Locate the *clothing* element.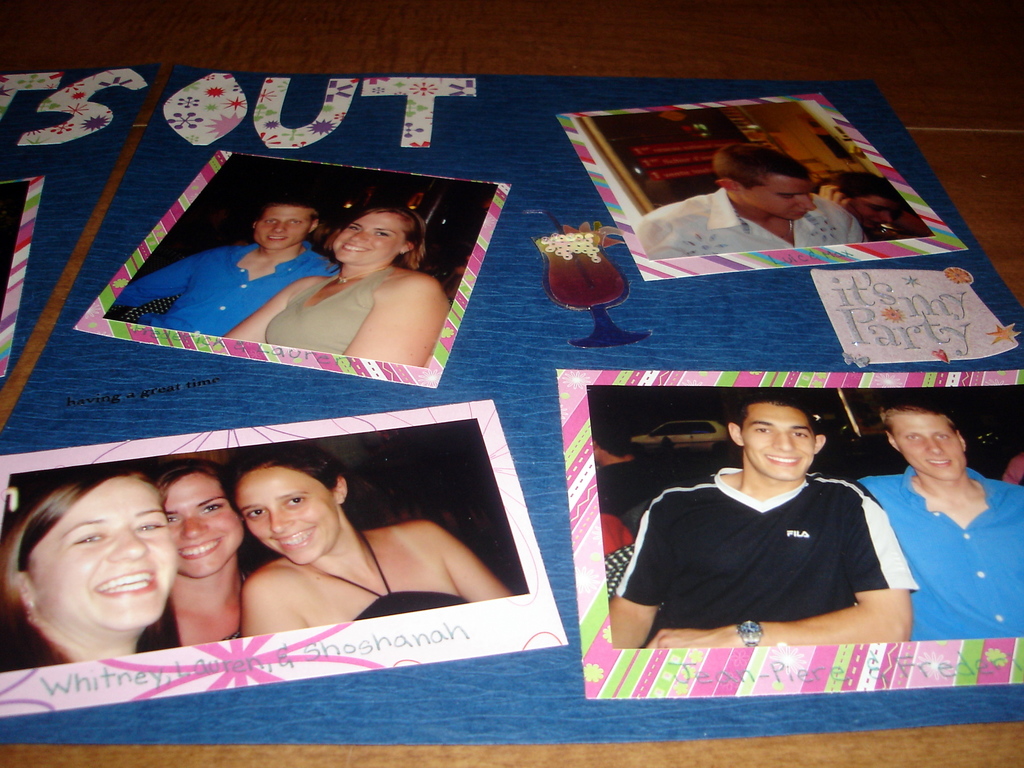
Element bbox: (left=116, top=239, right=342, bottom=335).
